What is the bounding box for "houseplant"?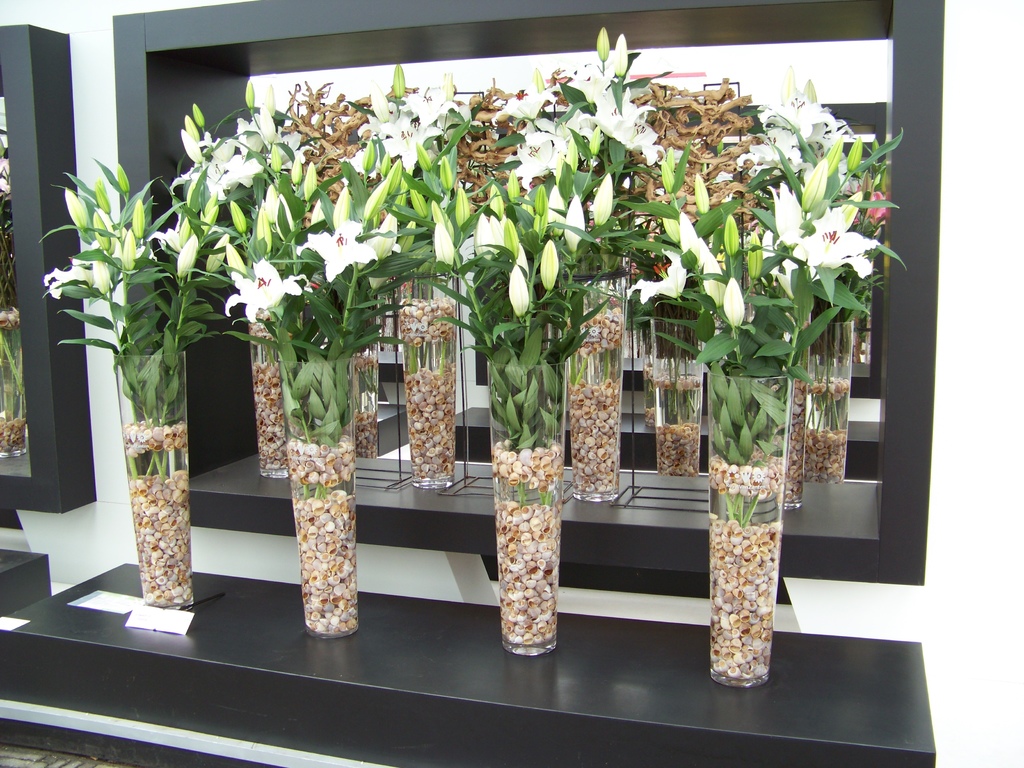
<bbox>397, 178, 471, 497</bbox>.
